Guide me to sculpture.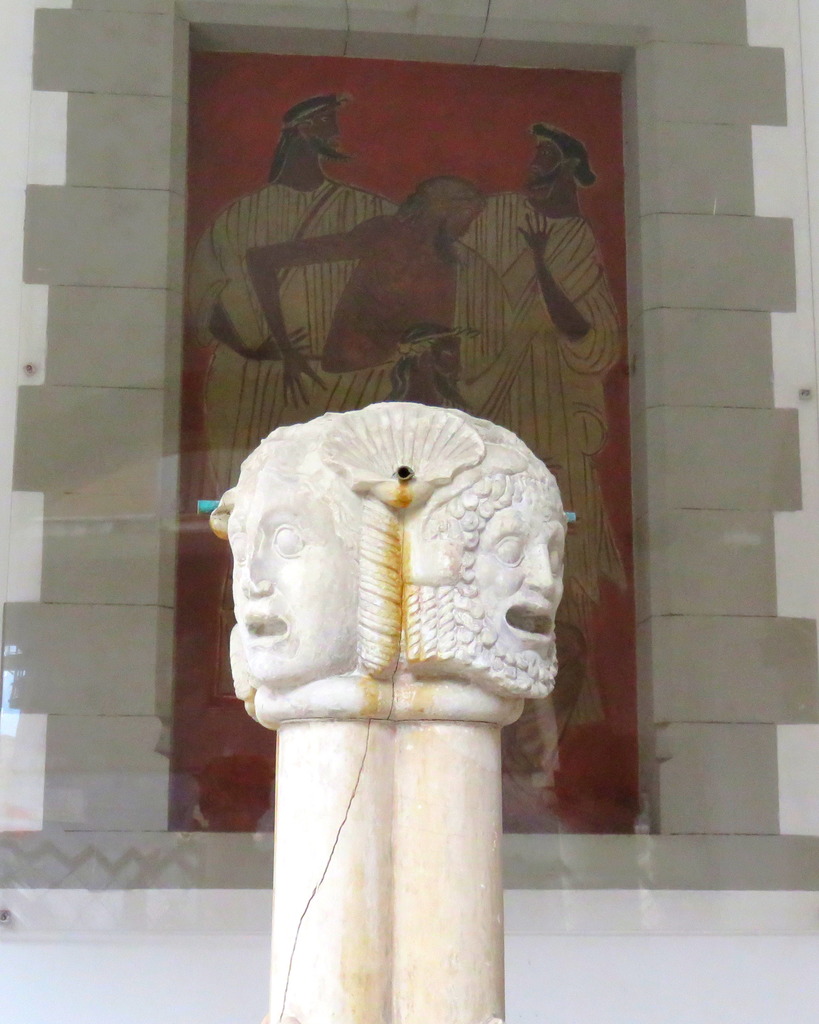
Guidance: (left=402, top=410, right=569, bottom=701).
